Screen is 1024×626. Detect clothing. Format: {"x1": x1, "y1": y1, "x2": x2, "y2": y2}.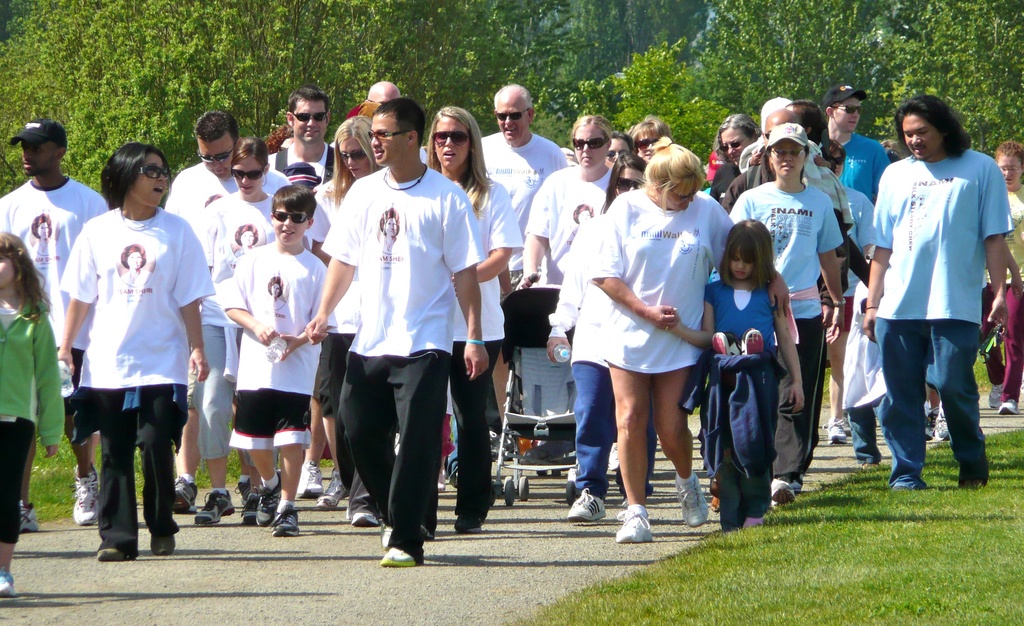
{"x1": 299, "y1": 173, "x2": 363, "y2": 419}.
